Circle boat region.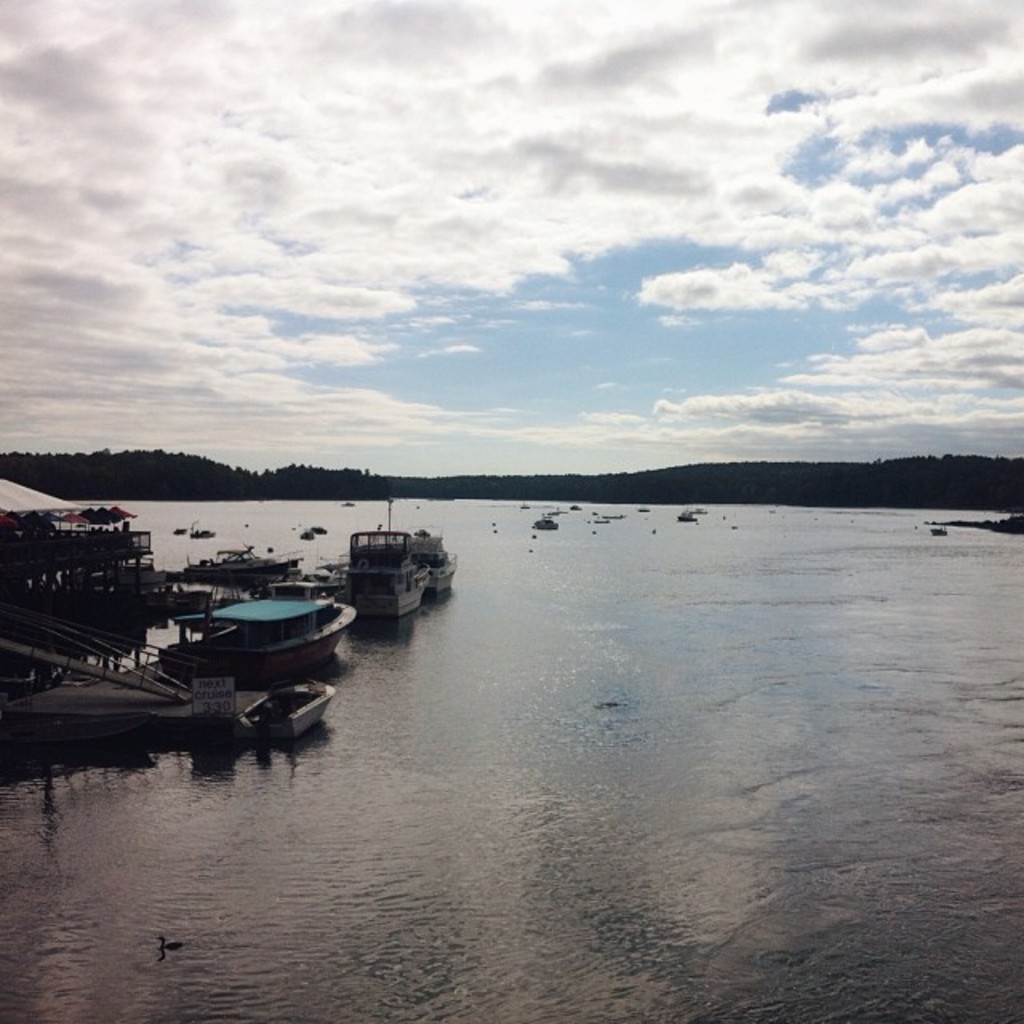
Region: bbox=(539, 518, 554, 531).
